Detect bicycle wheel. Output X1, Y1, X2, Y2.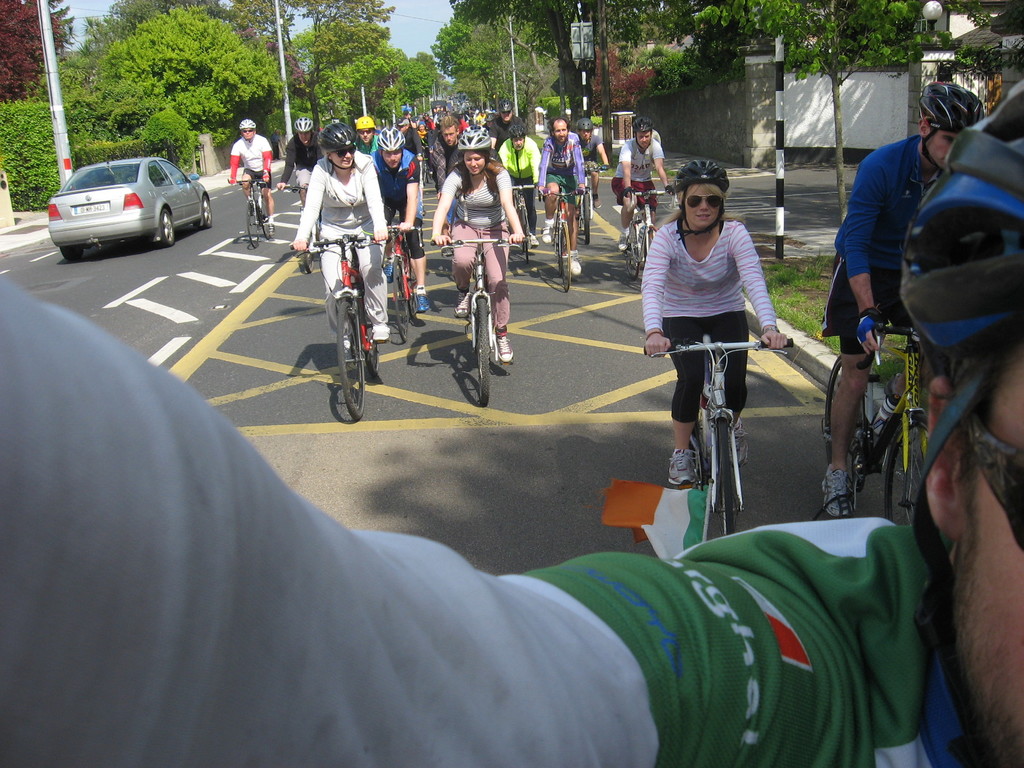
557, 223, 572, 296.
